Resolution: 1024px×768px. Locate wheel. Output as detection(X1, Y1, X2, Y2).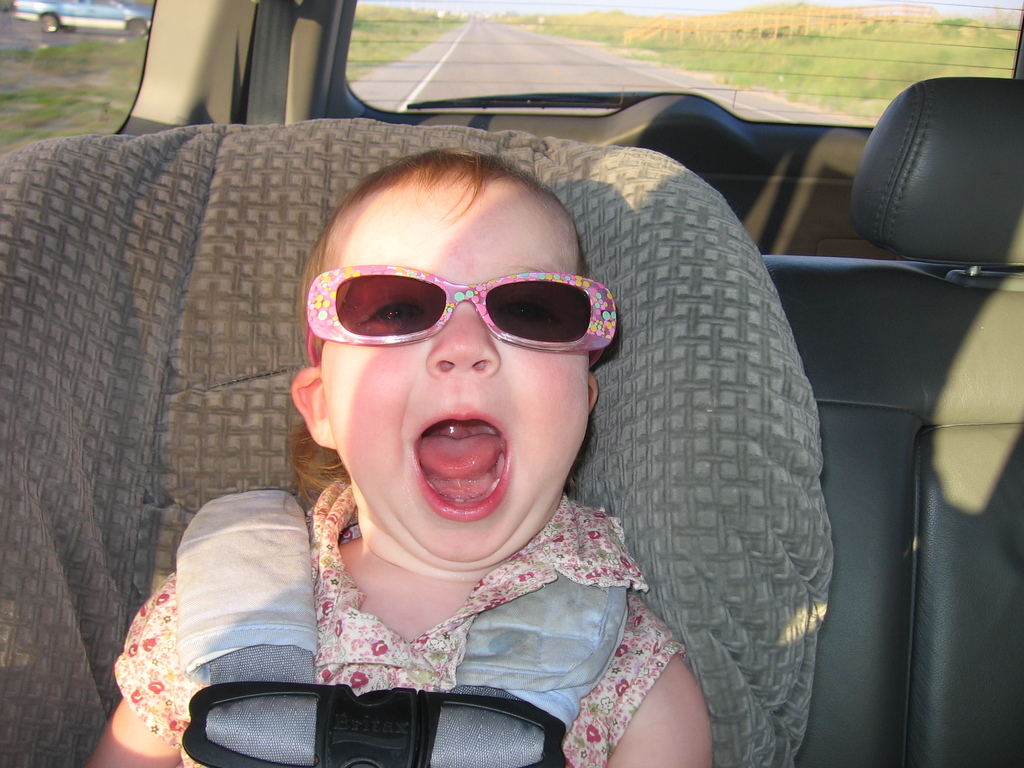
detection(129, 19, 150, 38).
